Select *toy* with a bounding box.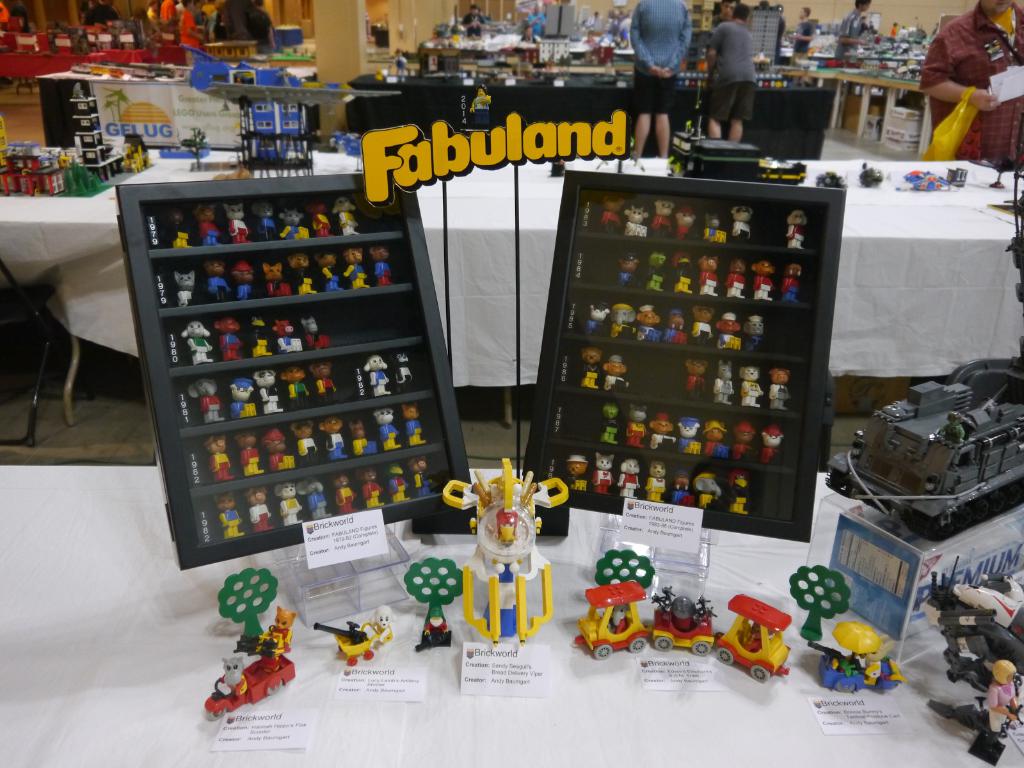
{"left": 361, "top": 355, "right": 390, "bottom": 395}.
